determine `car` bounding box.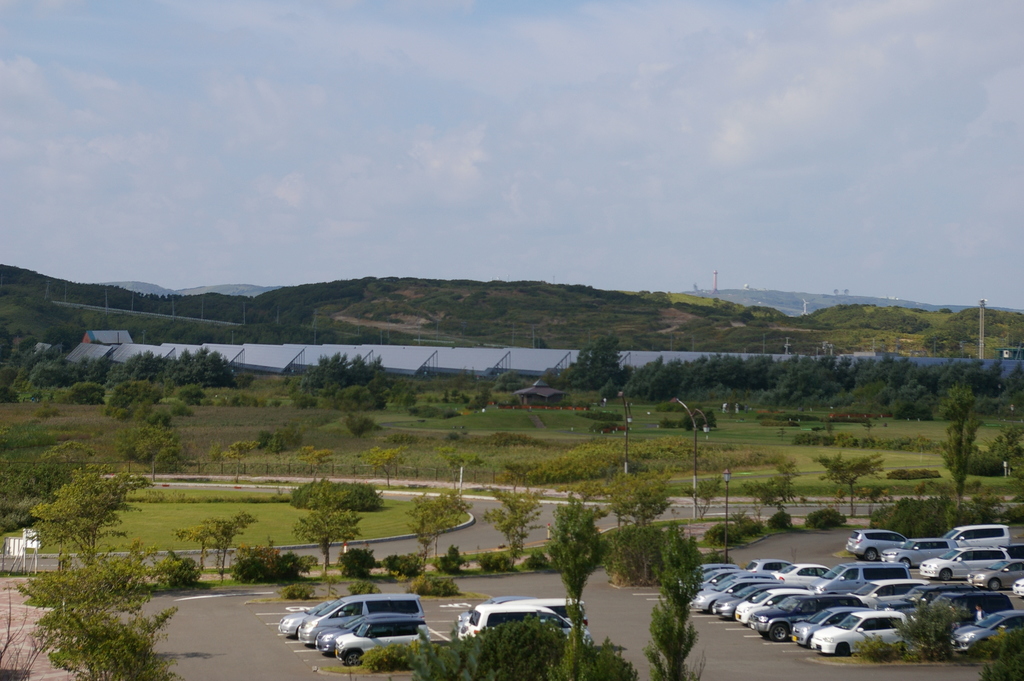
Determined: box=[330, 616, 426, 666].
